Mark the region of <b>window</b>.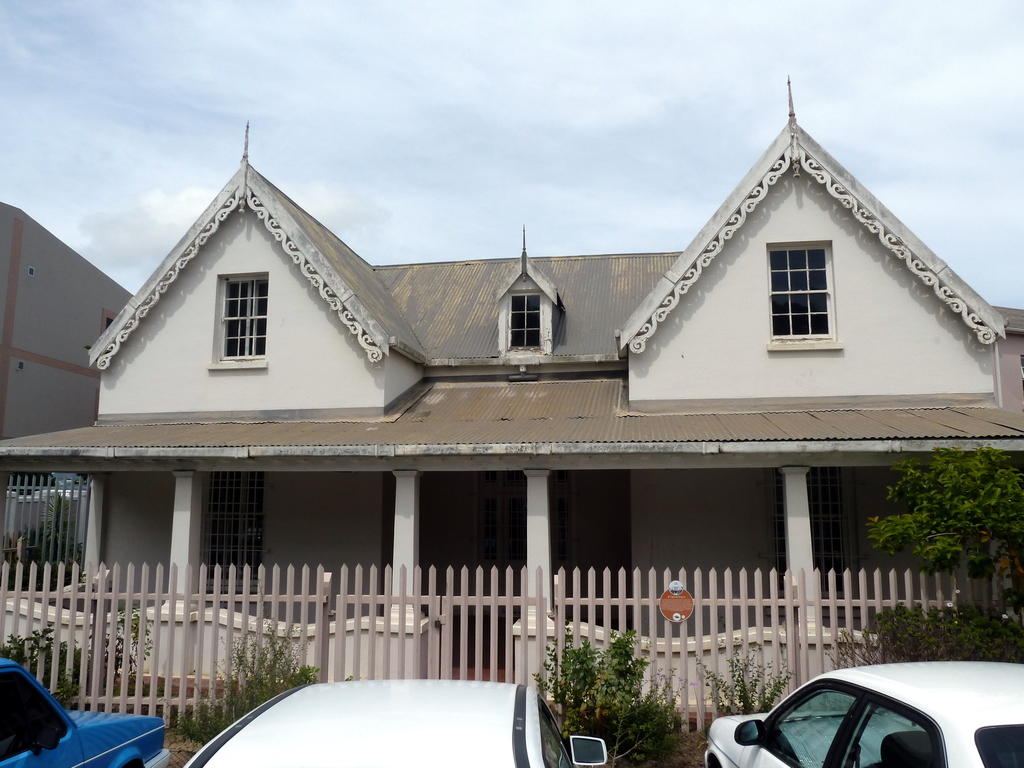
Region: (196, 470, 262, 580).
